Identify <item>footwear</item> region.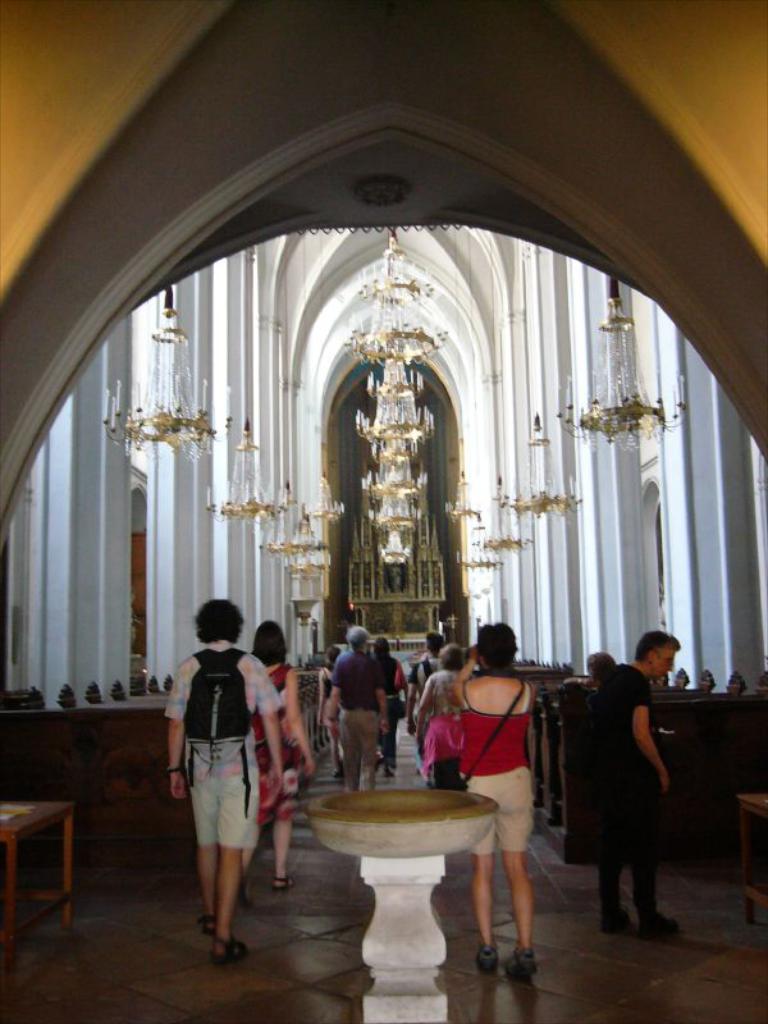
Region: box(334, 765, 343, 777).
